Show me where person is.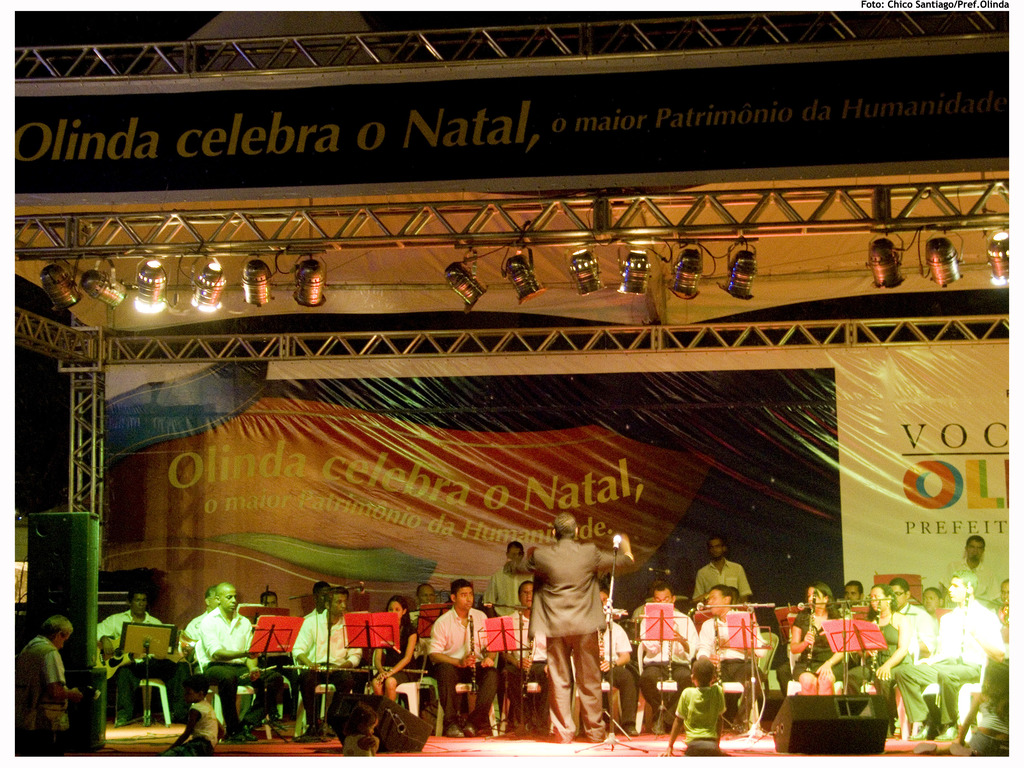
person is at x1=786 y1=584 x2=845 y2=703.
